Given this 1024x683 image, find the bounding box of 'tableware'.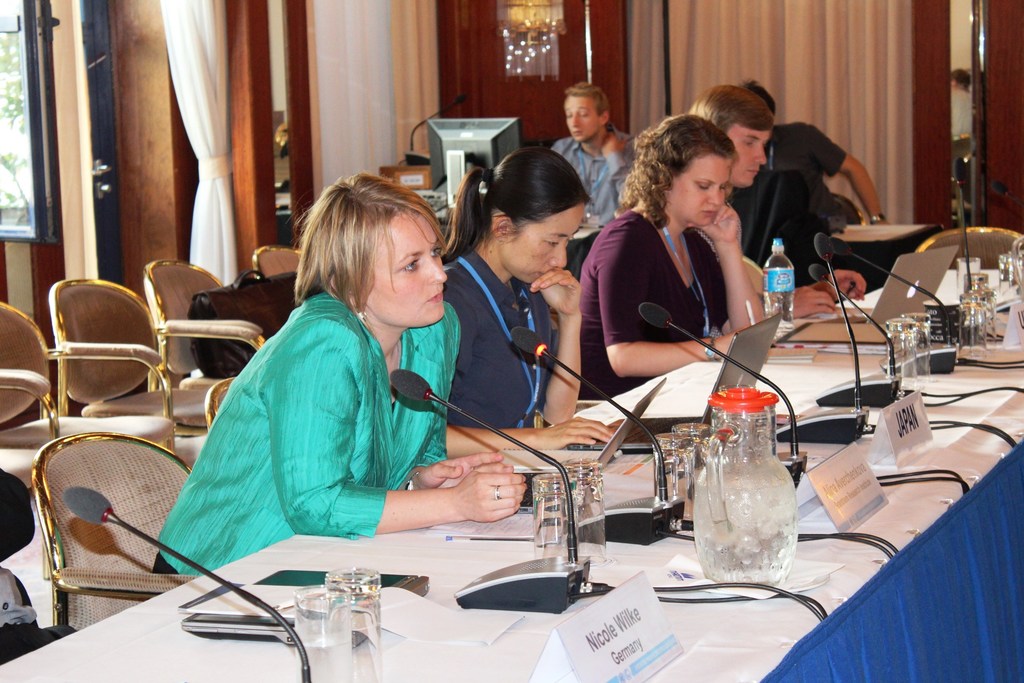
bbox=[562, 460, 611, 563].
